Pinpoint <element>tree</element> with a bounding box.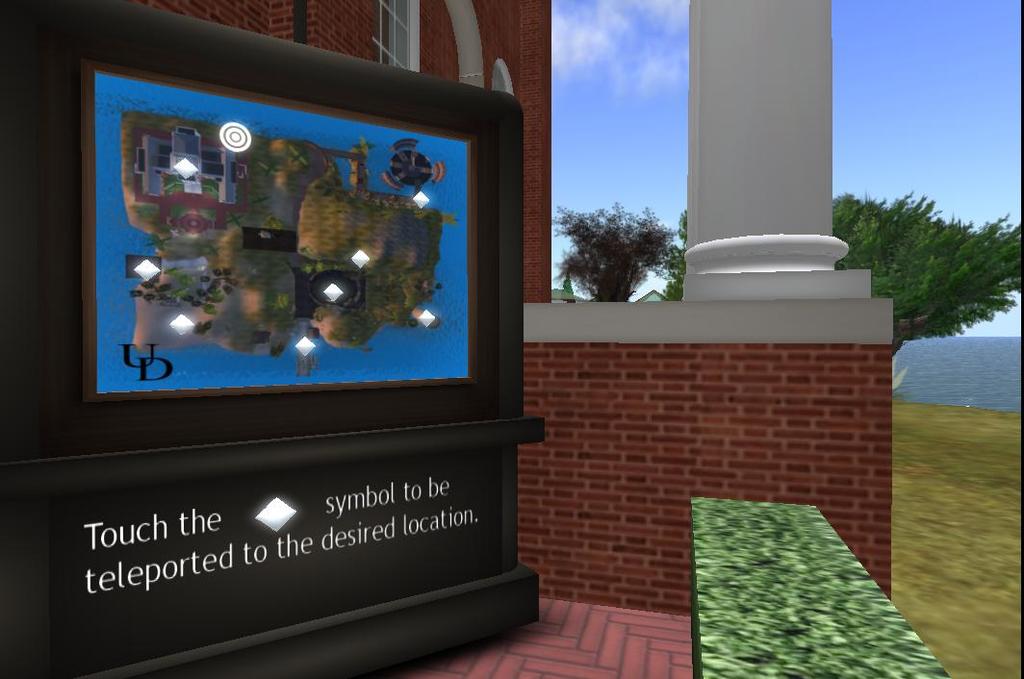
locate(552, 197, 682, 302).
